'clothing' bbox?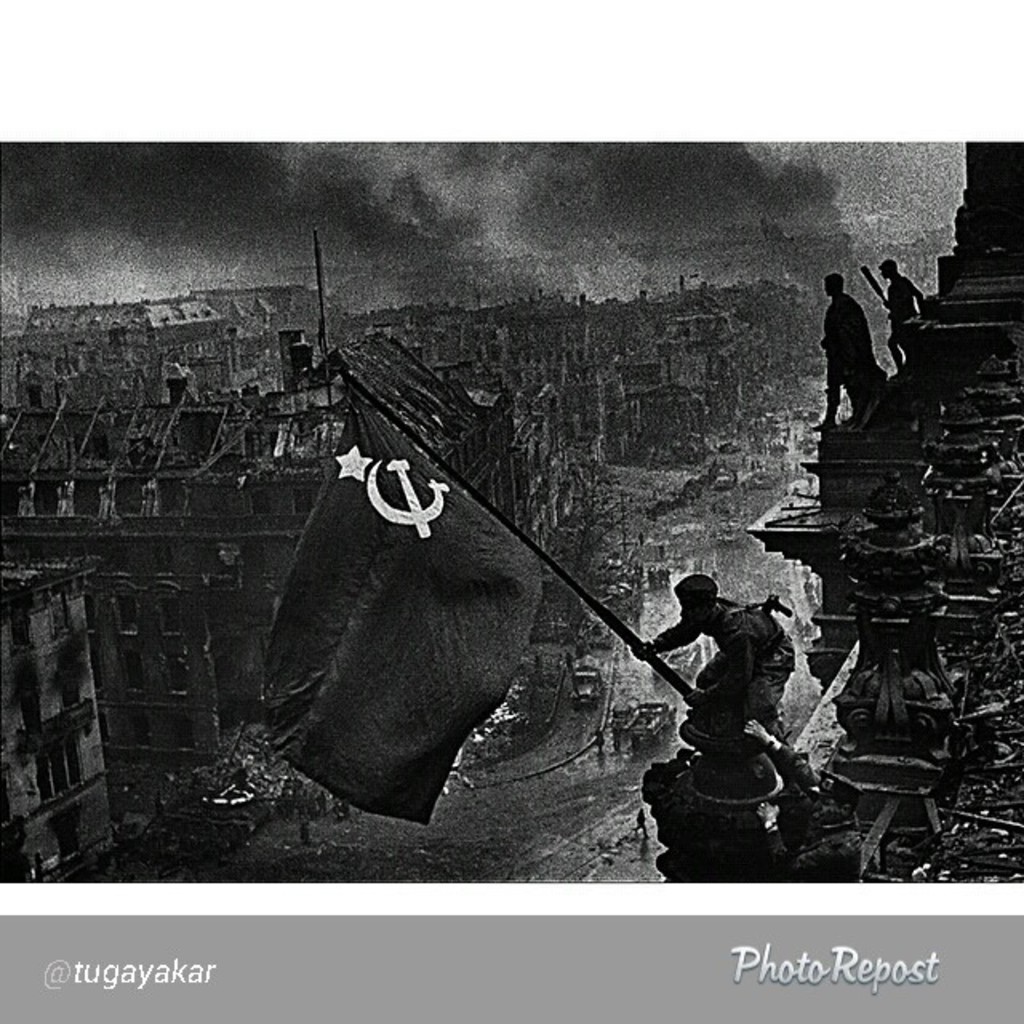
(669, 576, 798, 770)
